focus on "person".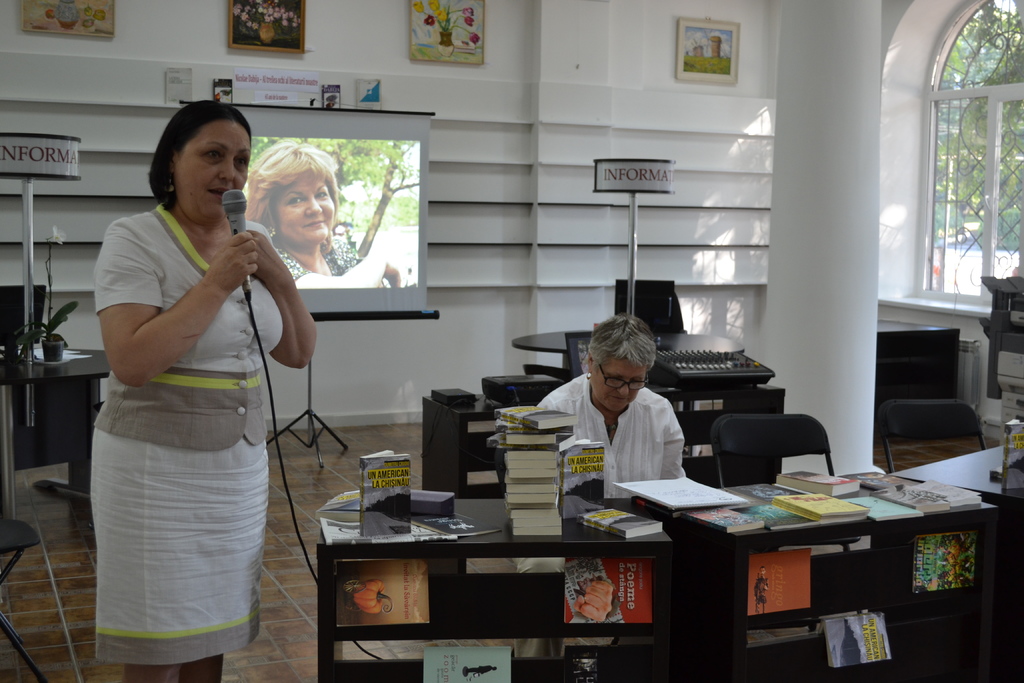
Focused at region(755, 568, 769, 613).
